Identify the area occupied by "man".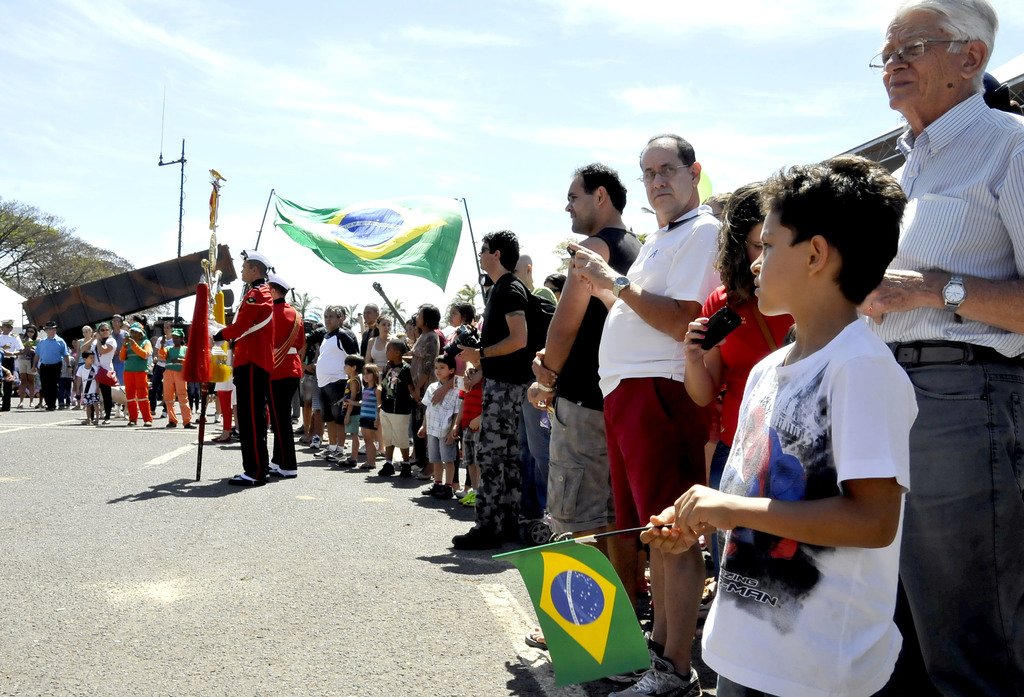
Area: select_region(356, 298, 378, 360).
